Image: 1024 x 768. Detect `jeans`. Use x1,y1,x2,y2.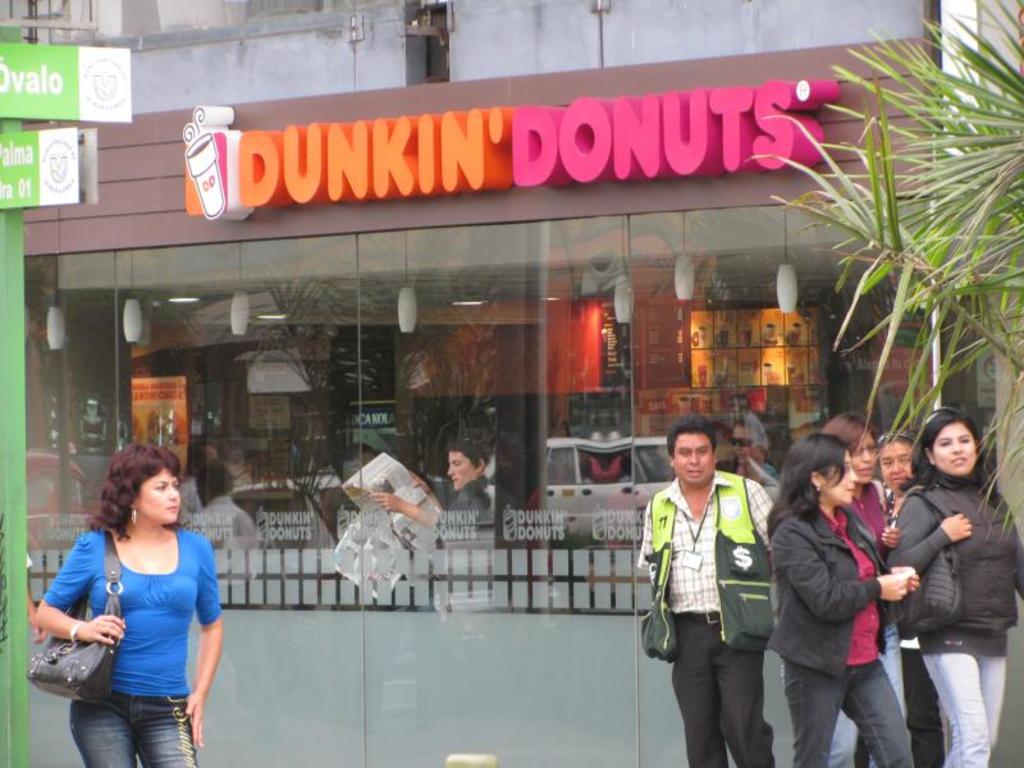
785,659,910,767.
